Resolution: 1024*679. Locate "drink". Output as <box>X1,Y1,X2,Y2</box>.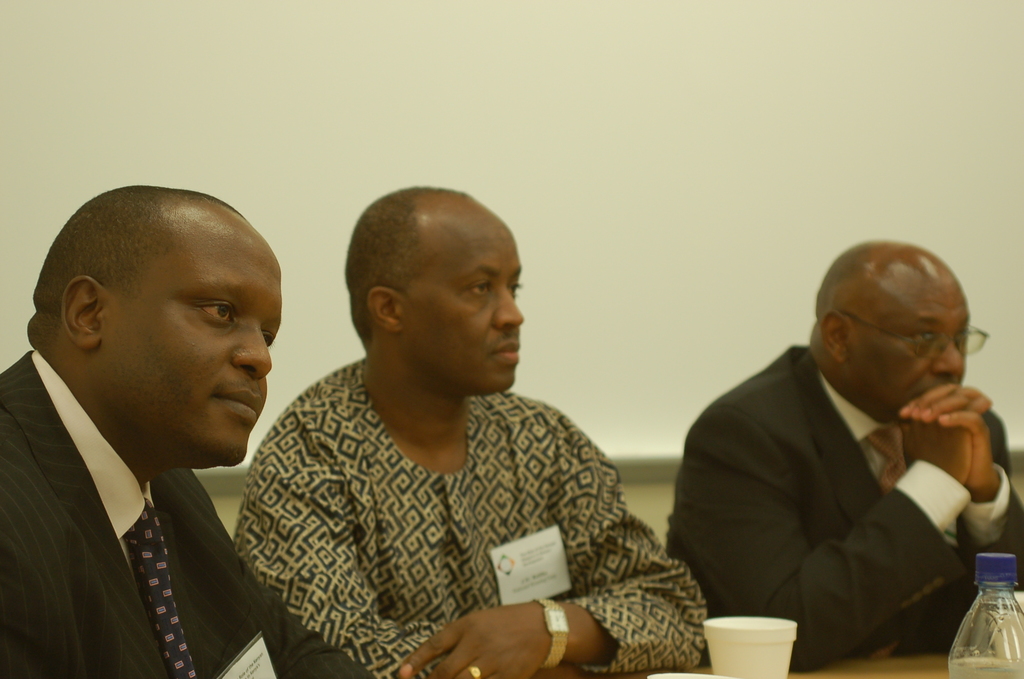
<box>948,651,1023,678</box>.
